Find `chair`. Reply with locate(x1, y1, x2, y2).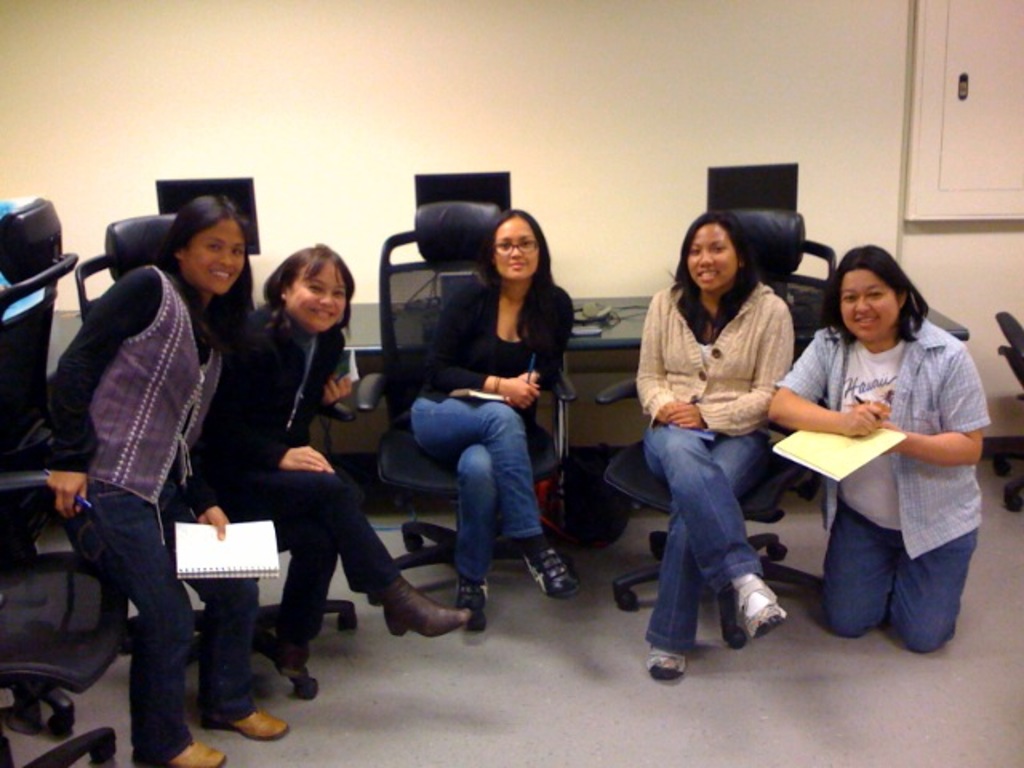
locate(987, 306, 1022, 510).
